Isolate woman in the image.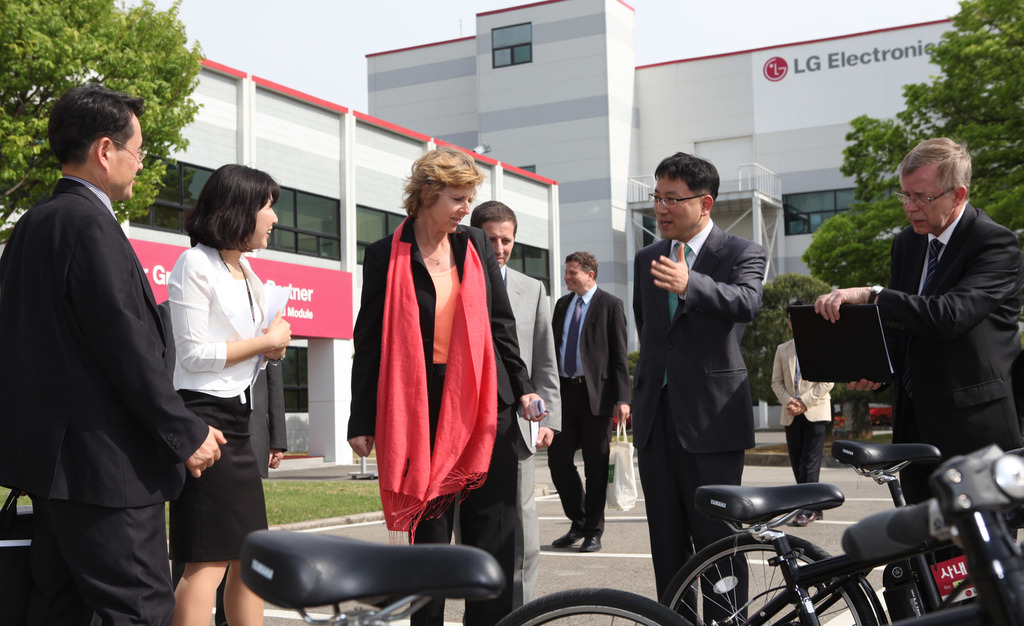
Isolated region: Rect(341, 143, 548, 625).
